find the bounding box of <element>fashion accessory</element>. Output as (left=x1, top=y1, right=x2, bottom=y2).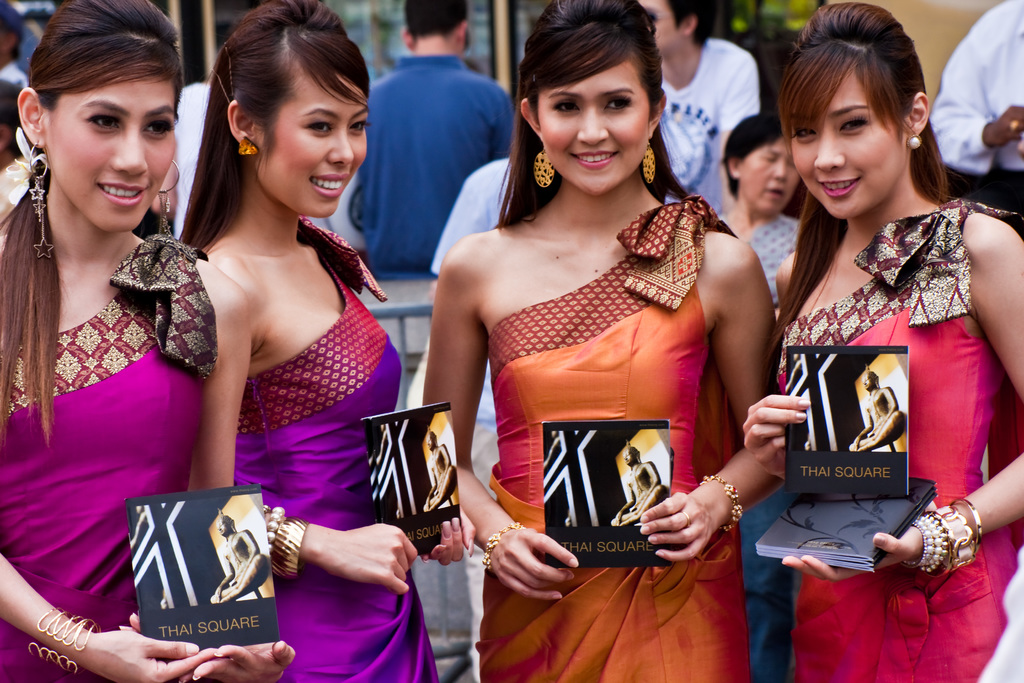
(left=214, top=67, right=232, bottom=102).
